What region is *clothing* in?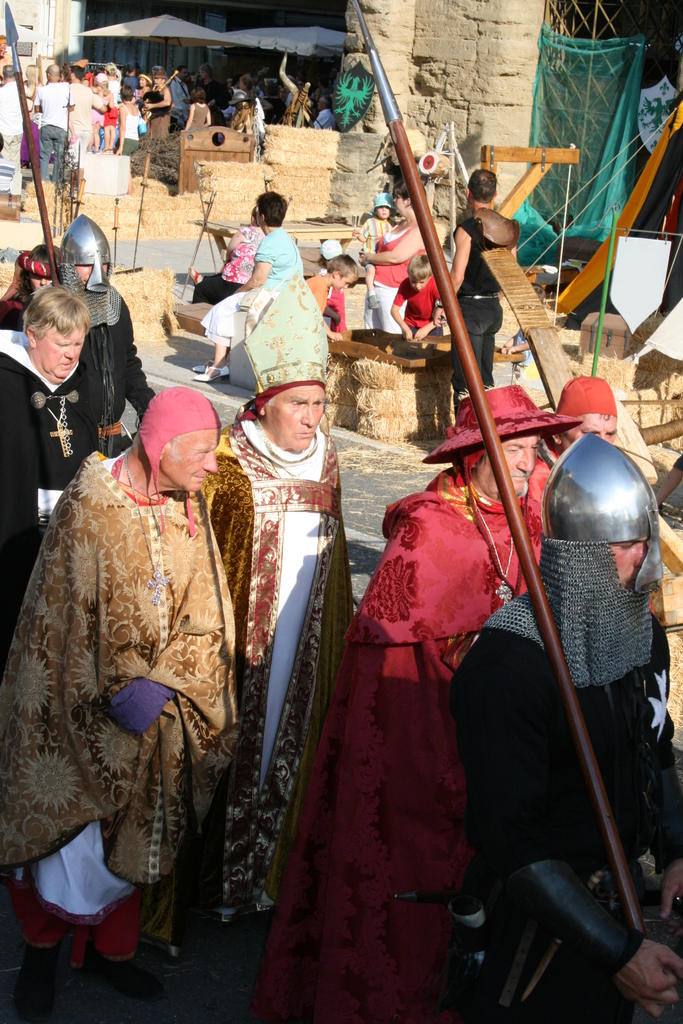
<box>121,70,133,91</box>.
